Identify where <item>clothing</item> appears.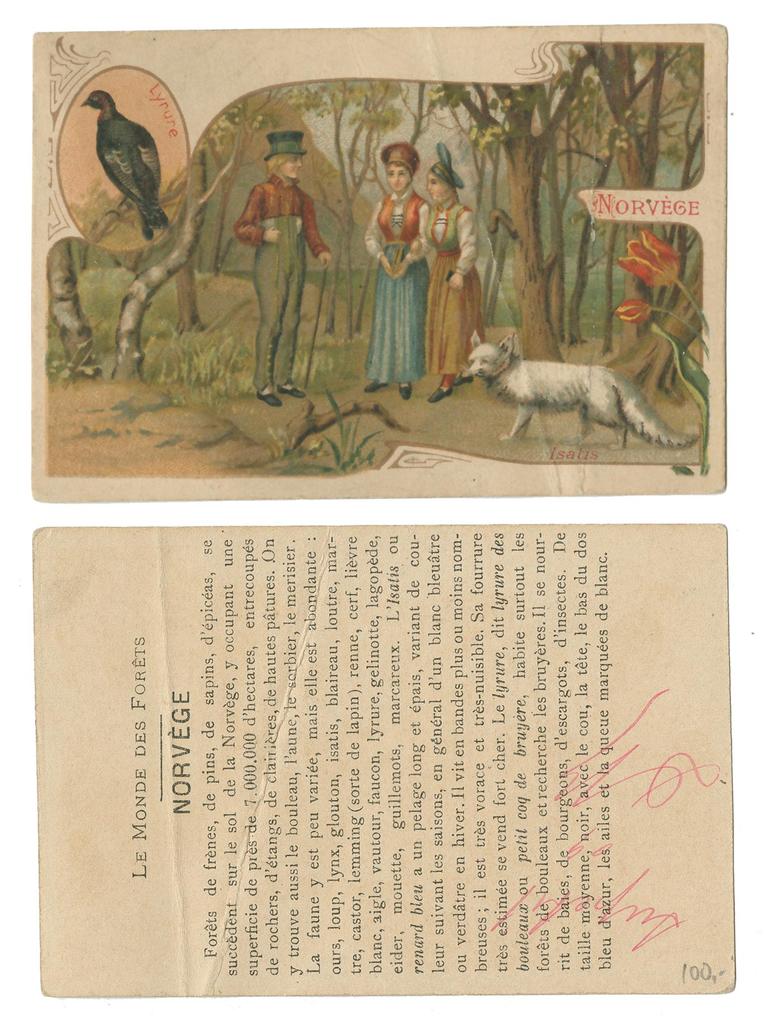
Appears at rect(364, 193, 429, 384).
